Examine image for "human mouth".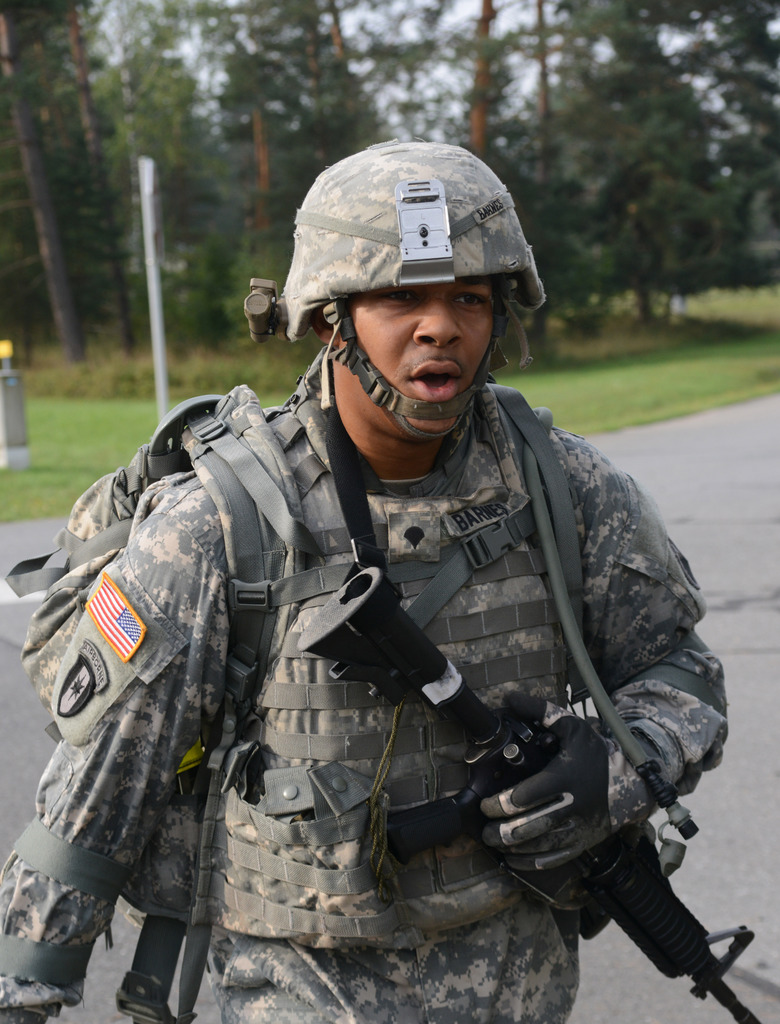
Examination result: <region>409, 363, 457, 403</region>.
